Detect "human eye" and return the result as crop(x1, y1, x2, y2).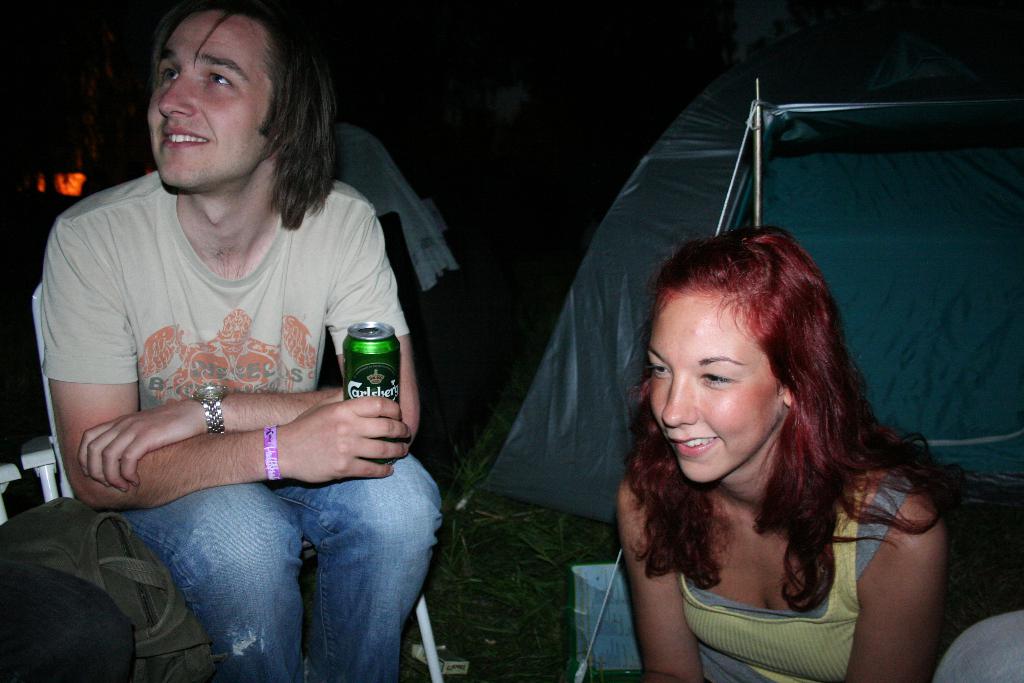
crop(199, 73, 235, 92).
